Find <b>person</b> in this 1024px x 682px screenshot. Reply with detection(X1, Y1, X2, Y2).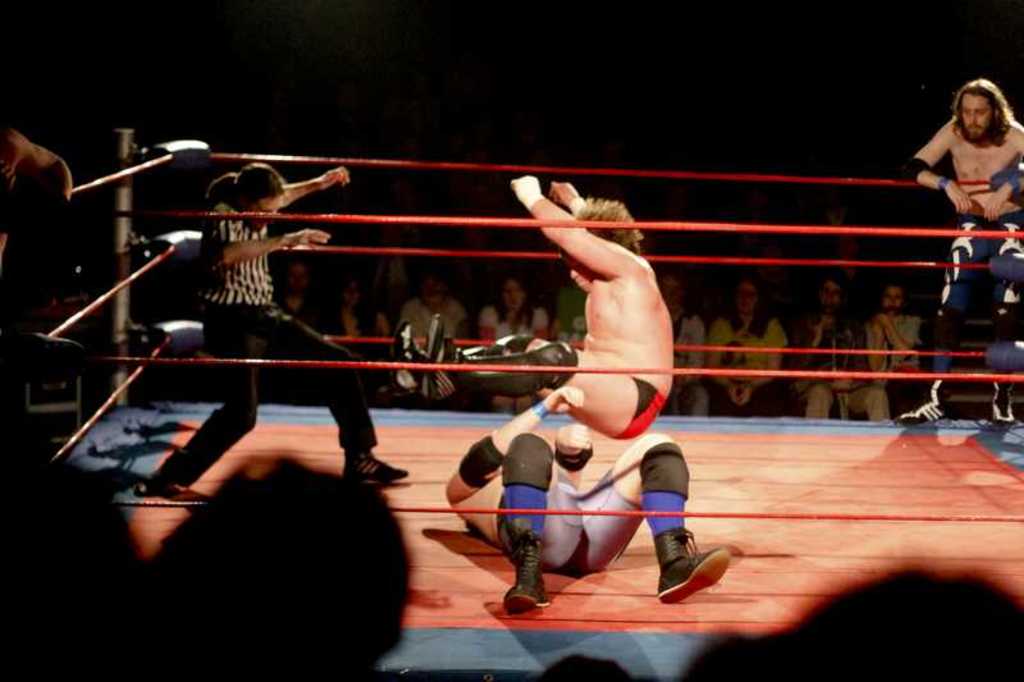
detection(147, 165, 415, 518).
